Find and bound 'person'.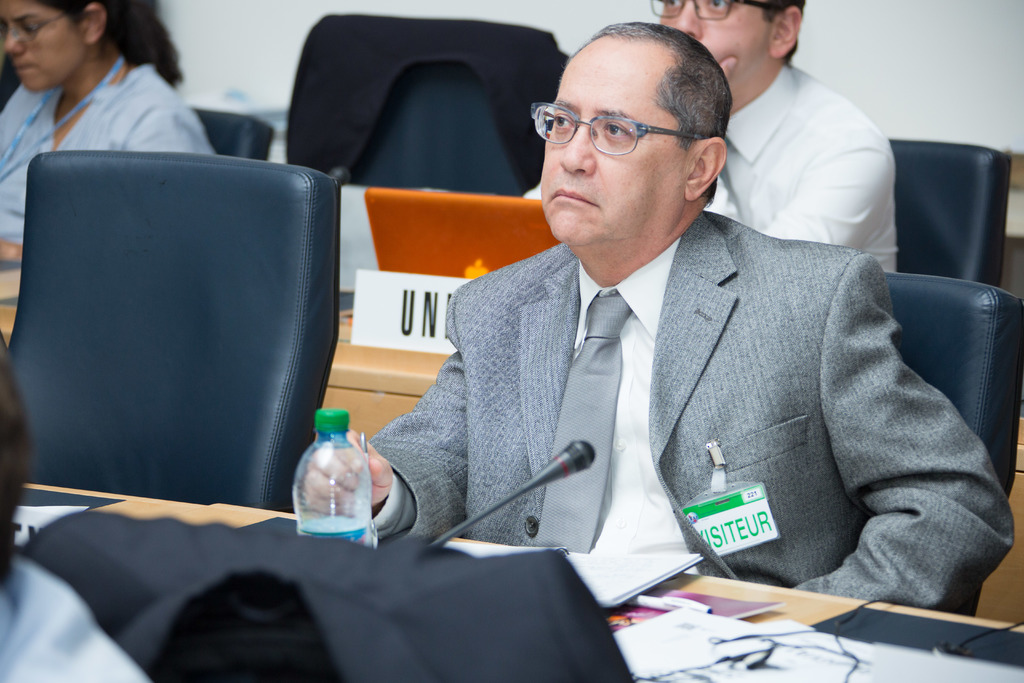
Bound: [0,0,216,254].
